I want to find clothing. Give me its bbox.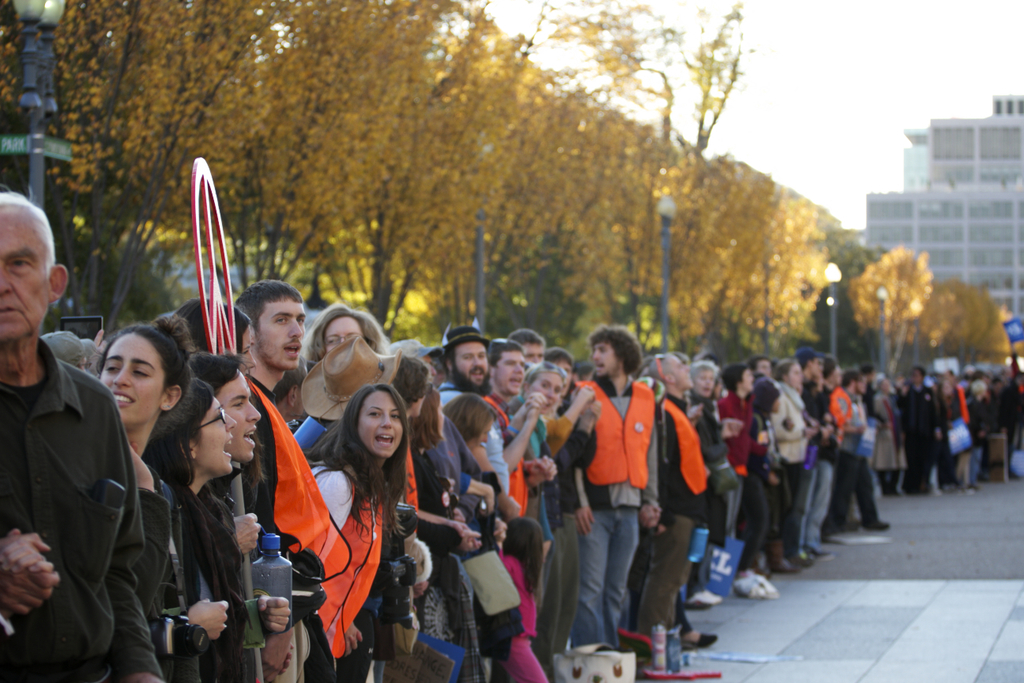
[437,387,537,682].
